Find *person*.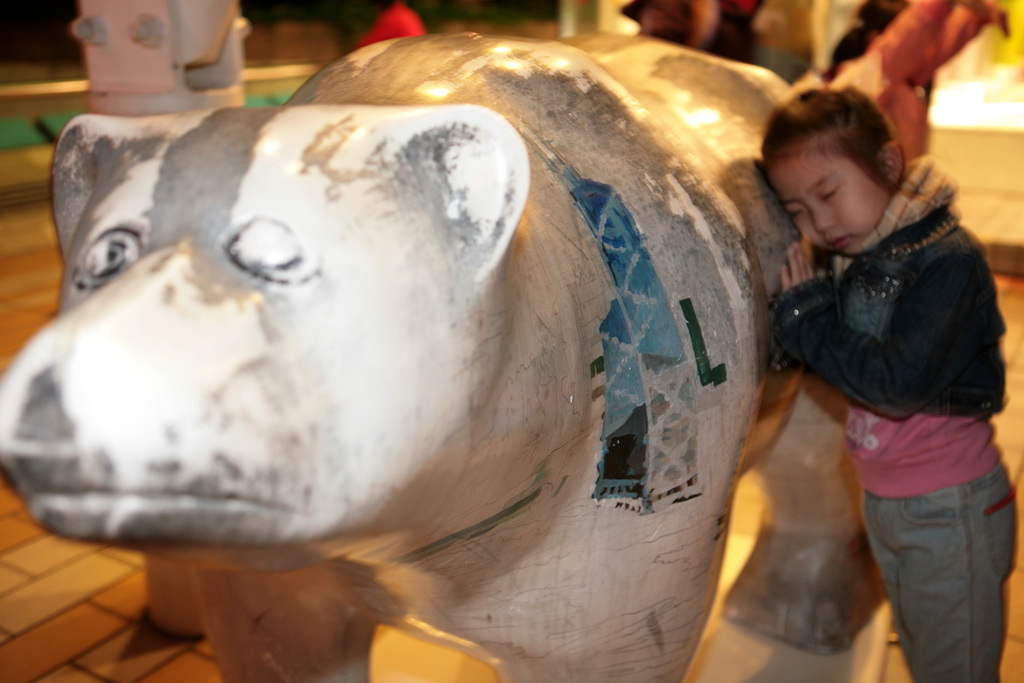
pyautogui.locateOnScreen(787, 49, 1023, 682).
